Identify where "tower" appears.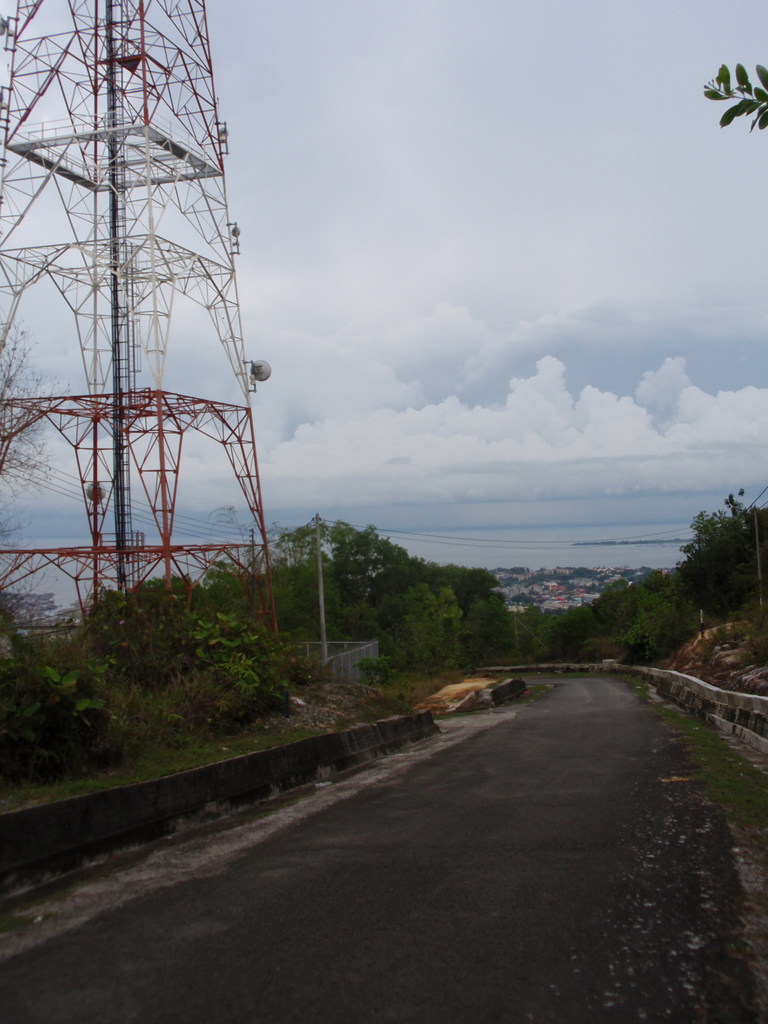
Appears at x1=0 y1=0 x2=281 y2=662.
